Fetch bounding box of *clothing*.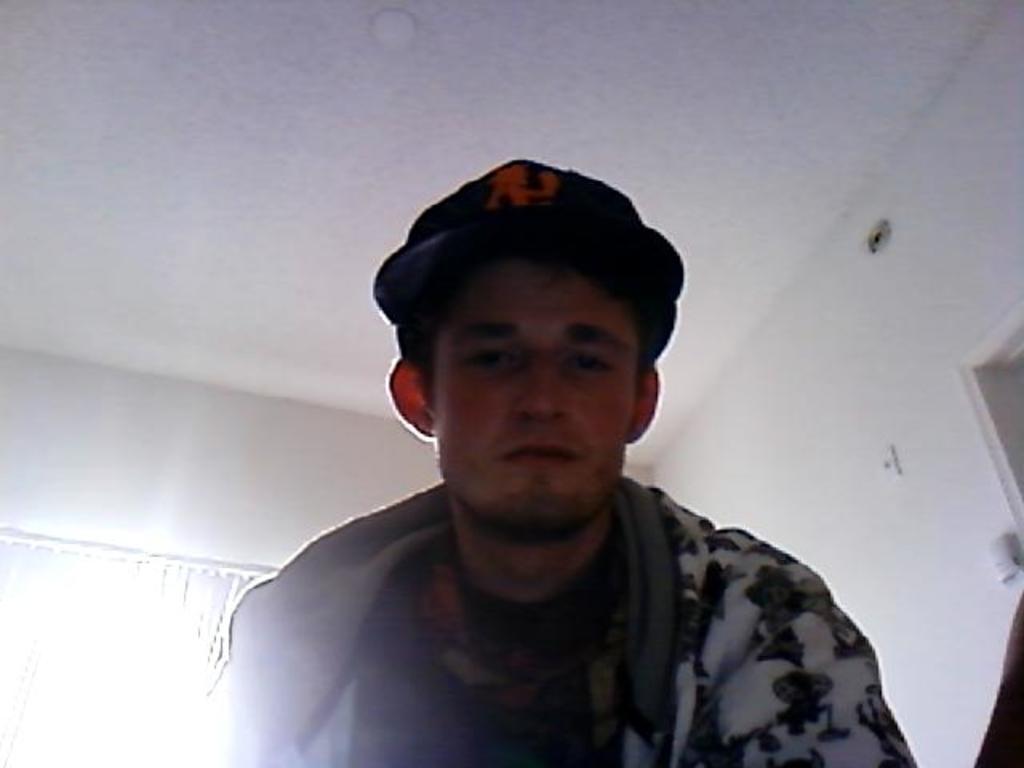
Bbox: Rect(224, 437, 950, 767).
